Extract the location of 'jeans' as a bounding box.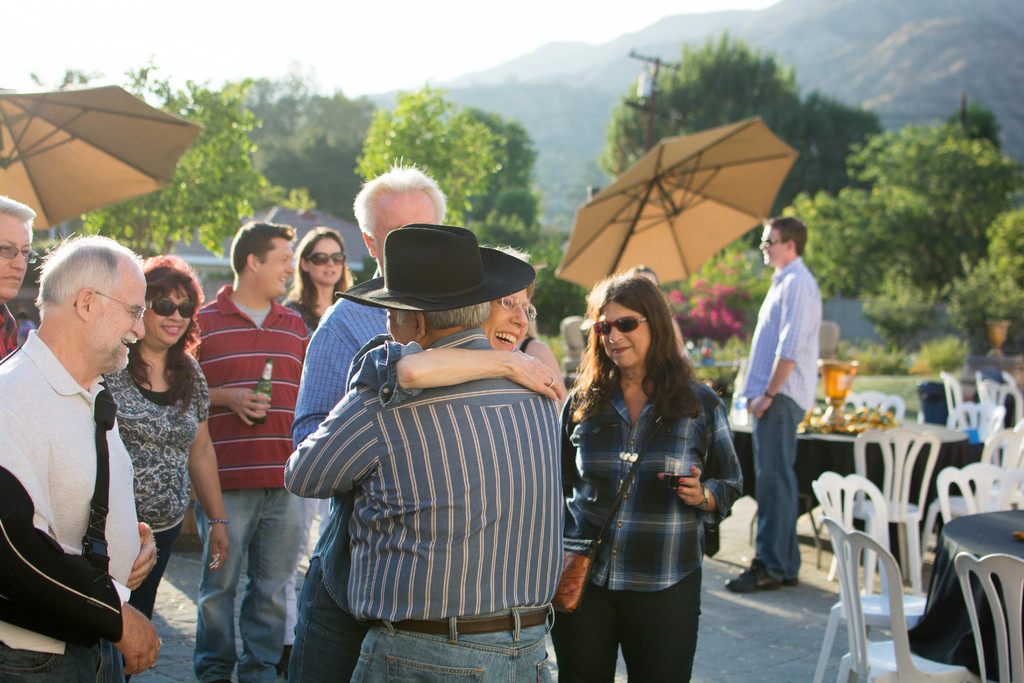
rect(345, 601, 555, 682).
